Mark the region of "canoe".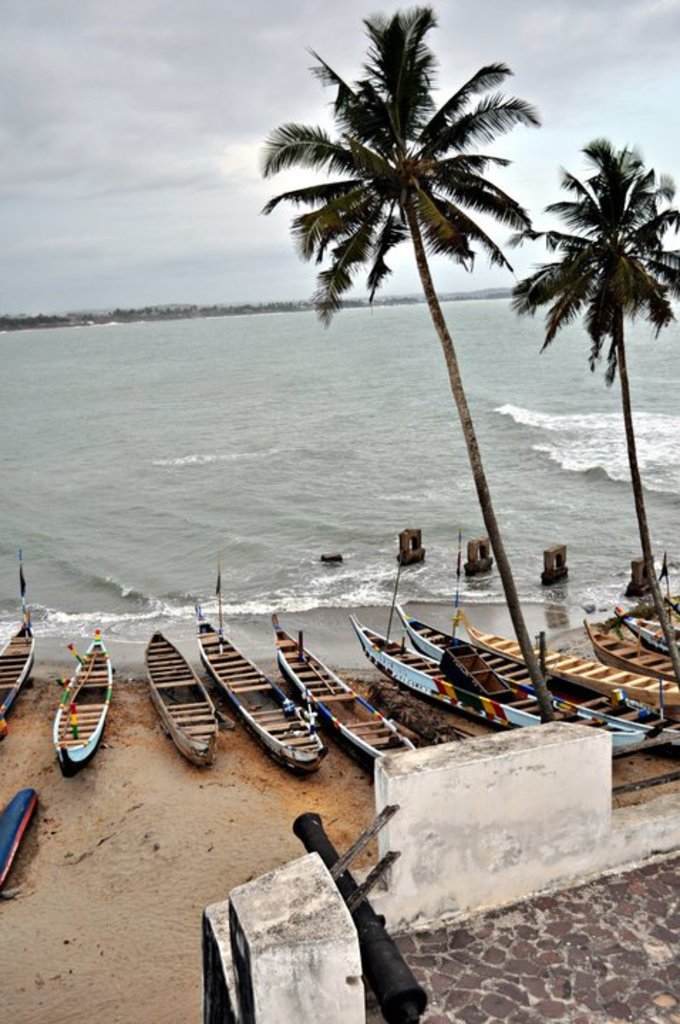
Region: box(576, 619, 679, 681).
